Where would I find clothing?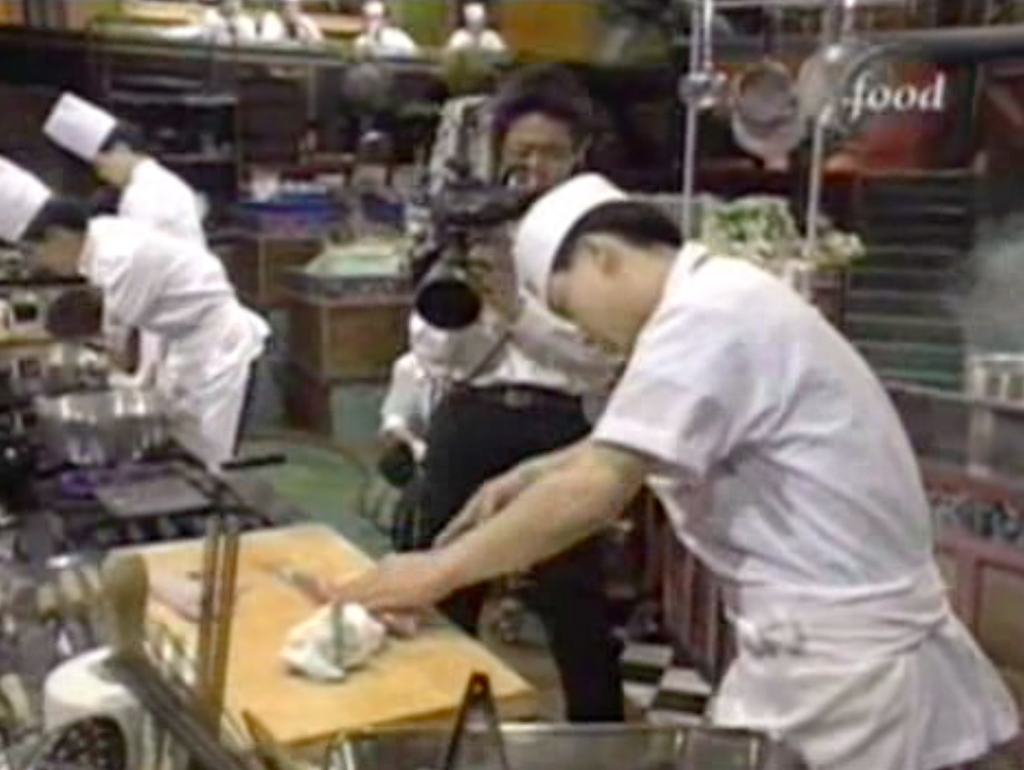
At select_region(408, 226, 625, 724).
